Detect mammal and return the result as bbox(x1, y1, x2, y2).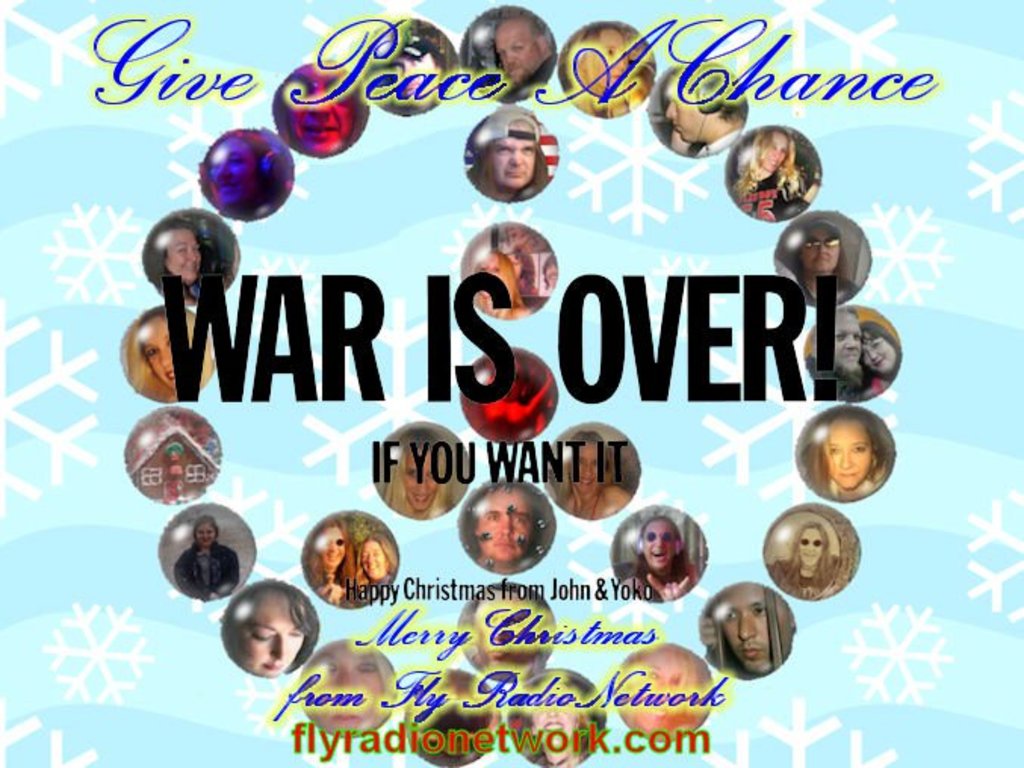
bbox(563, 431, 628, 520).
